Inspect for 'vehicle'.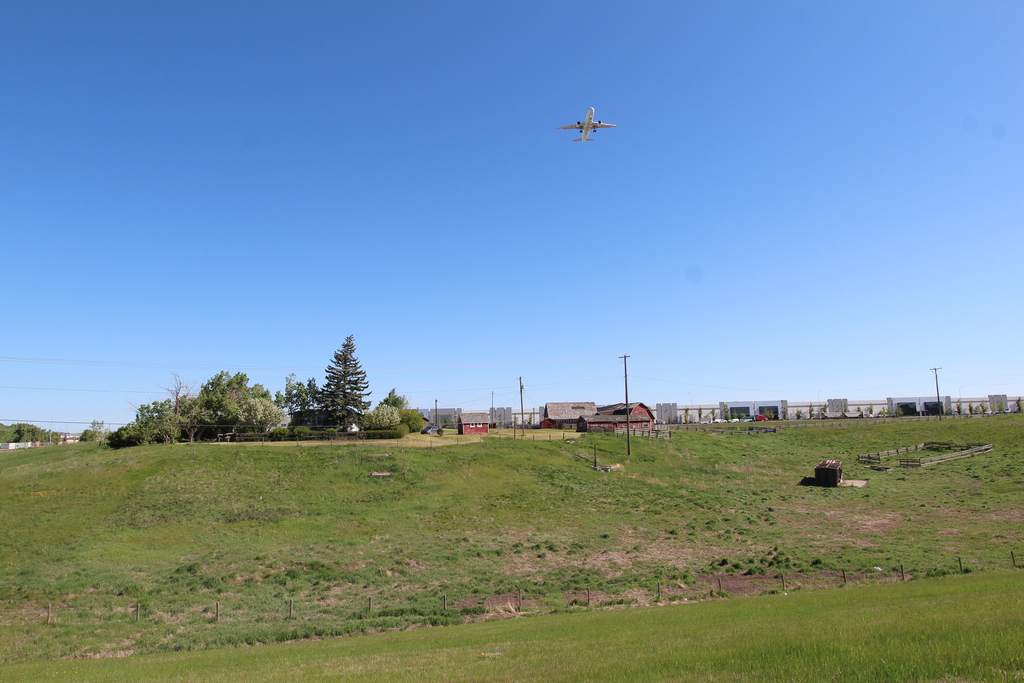
Inspection: (left=557, top=106, right=616, bottom=142).
